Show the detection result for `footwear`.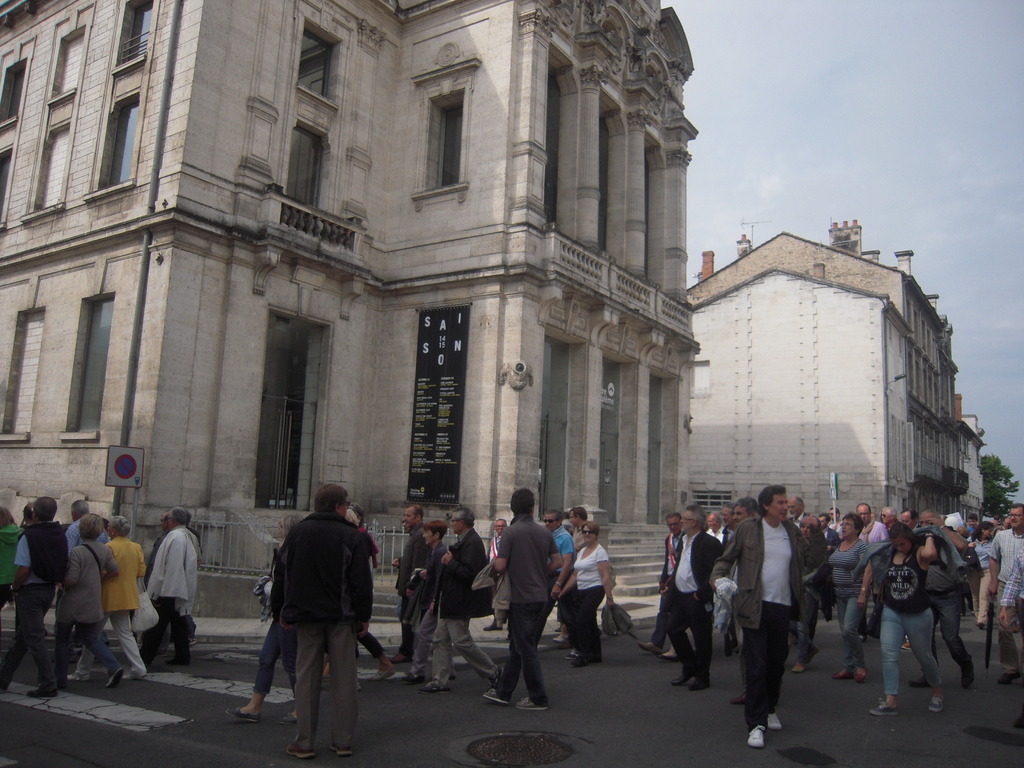
select_region(402, 664, 424, 685).
